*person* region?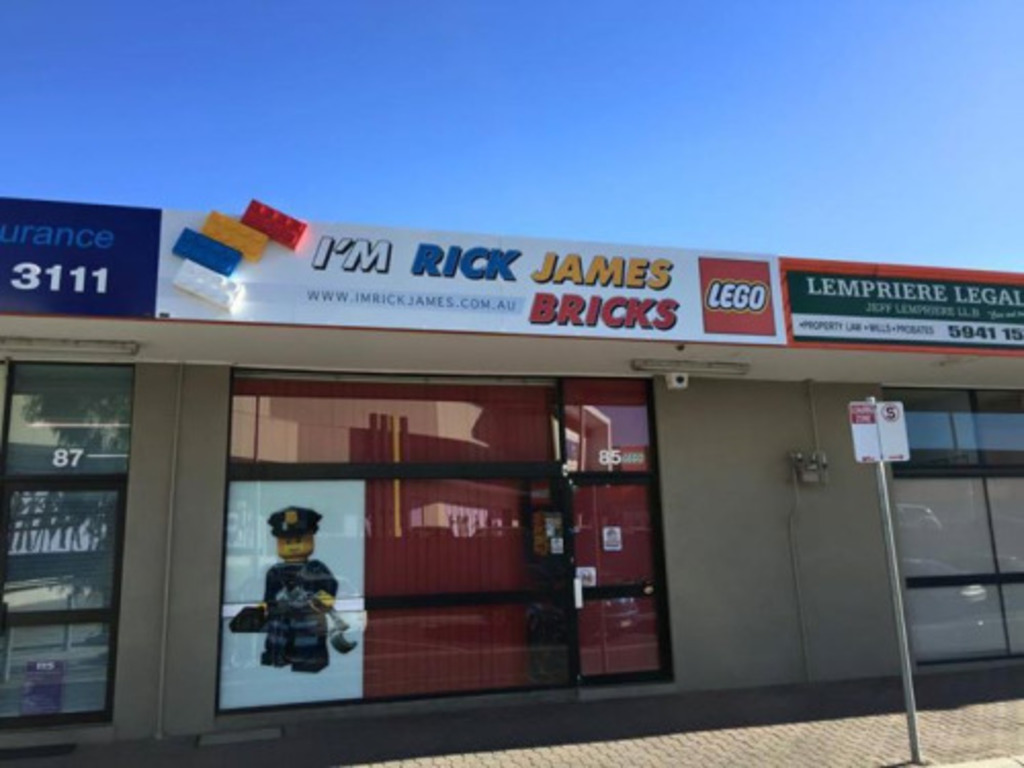
(244, 504, 334, 682)
